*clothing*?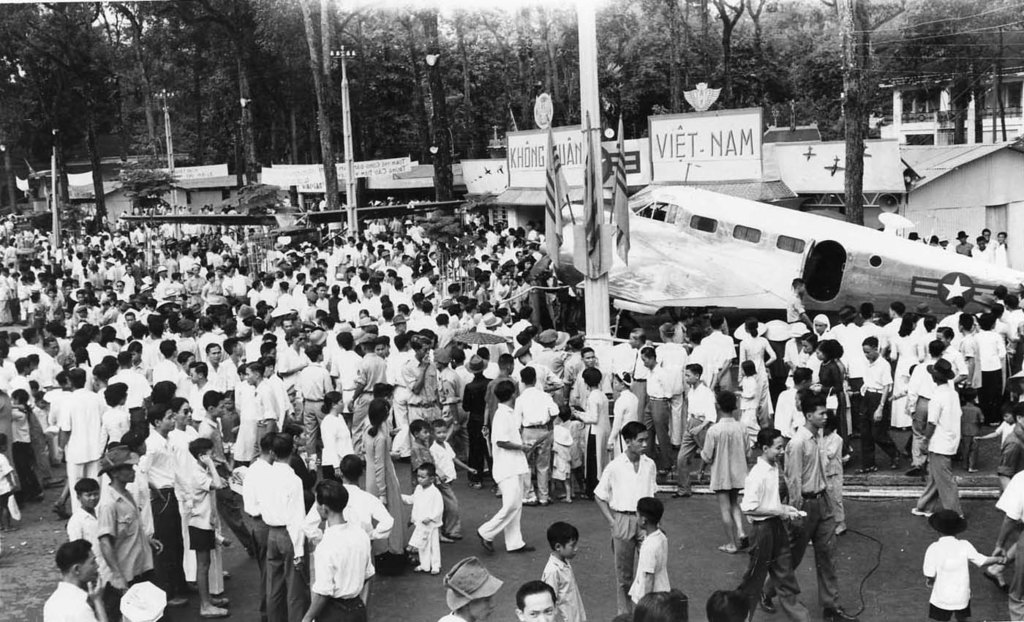
{"left": 175, "top": 451, "right": 212, "bottom": 547}
